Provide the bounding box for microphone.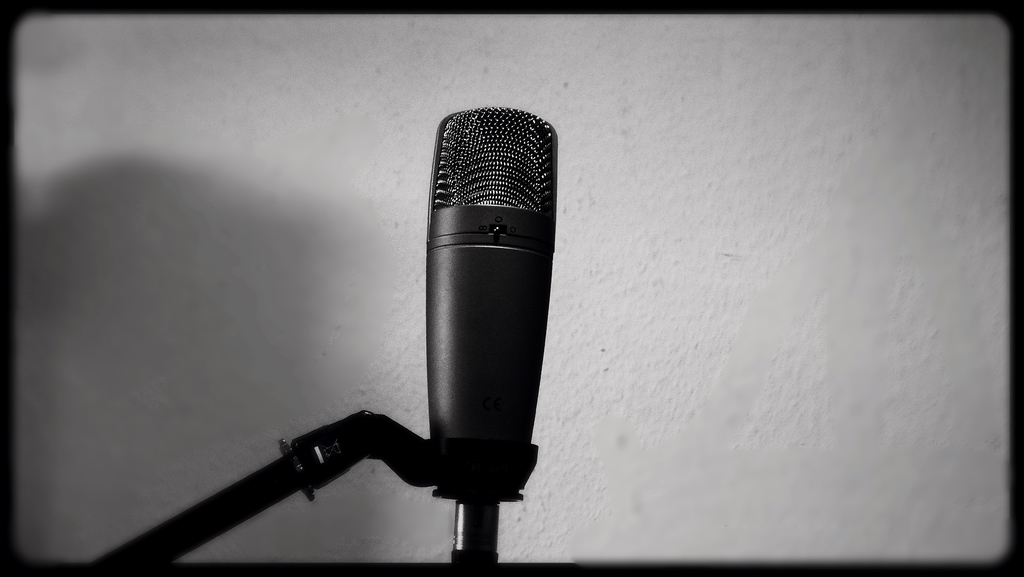
left=426, top=104, right=558, bottom=499.
